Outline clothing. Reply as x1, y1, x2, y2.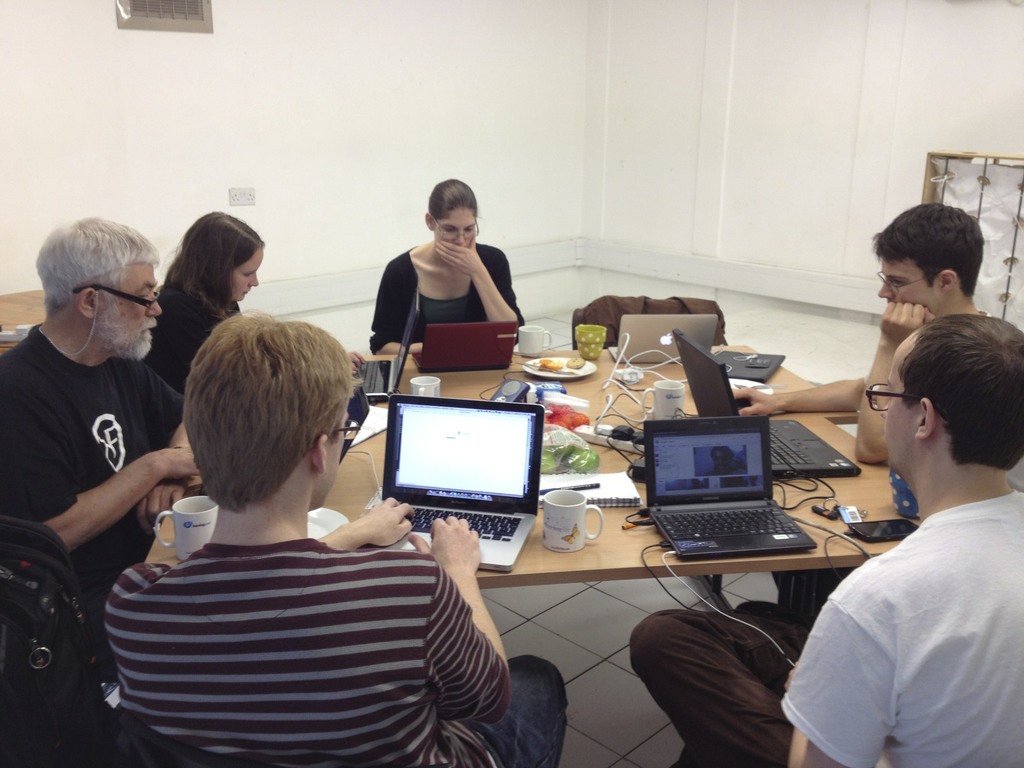
147, 281, 244, 379.
